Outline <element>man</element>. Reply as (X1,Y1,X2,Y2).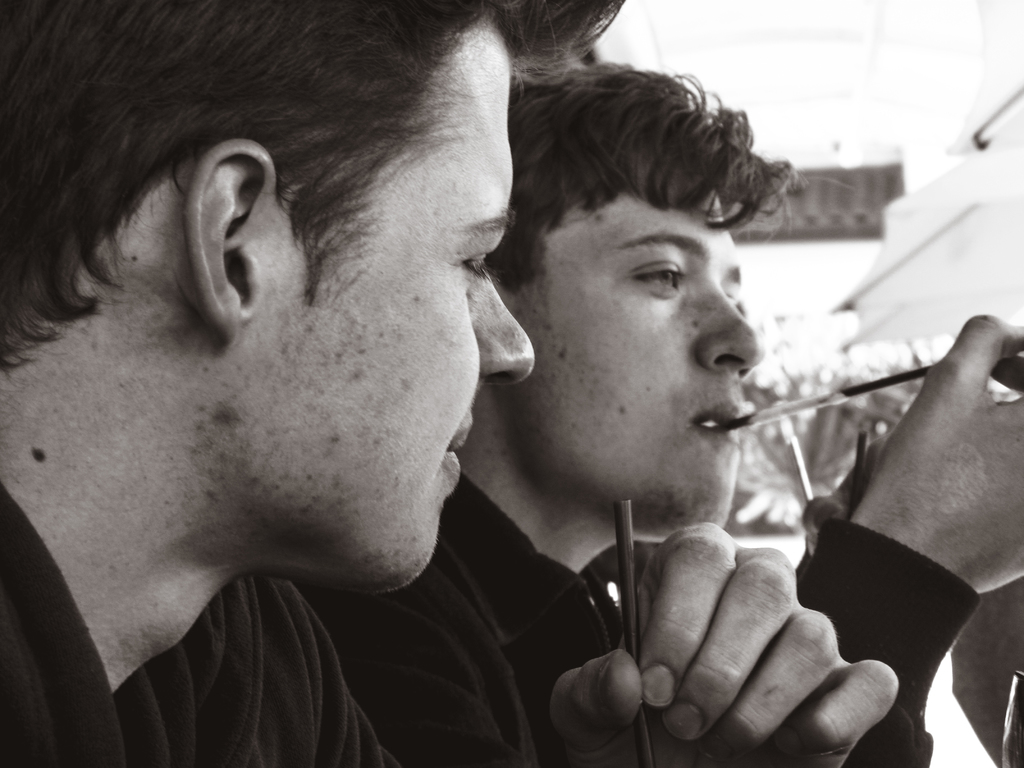
(332,53,1023,767).
